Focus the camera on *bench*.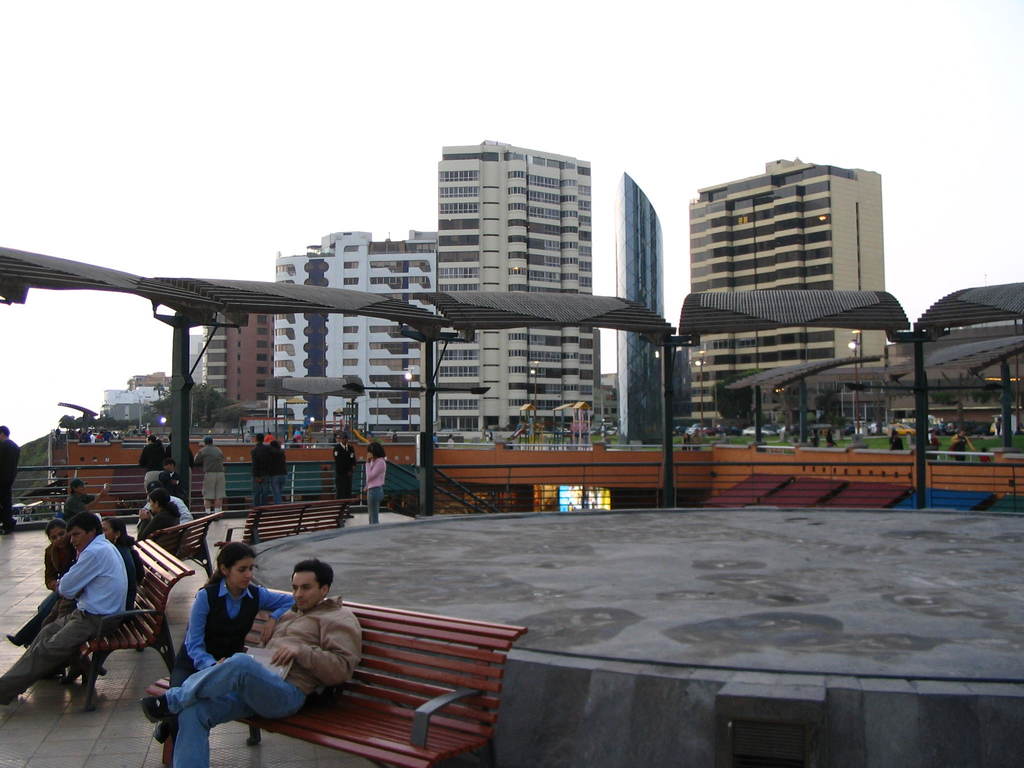
Focus region: <region>215, 499, 351, 545</region>.
